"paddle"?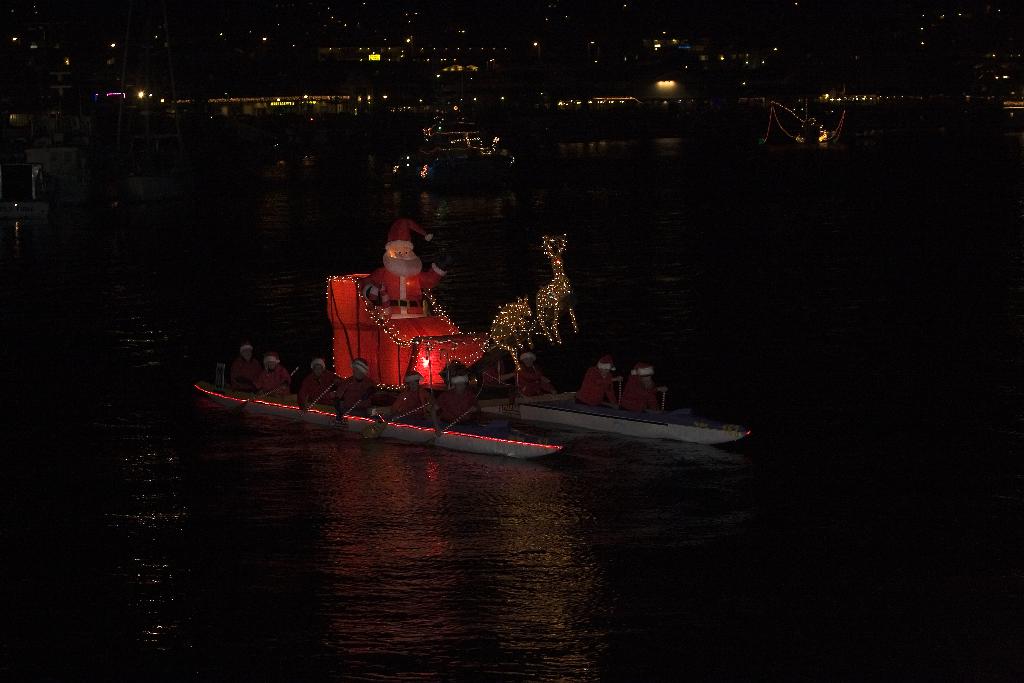
locate(338, 381, 369, 420)
